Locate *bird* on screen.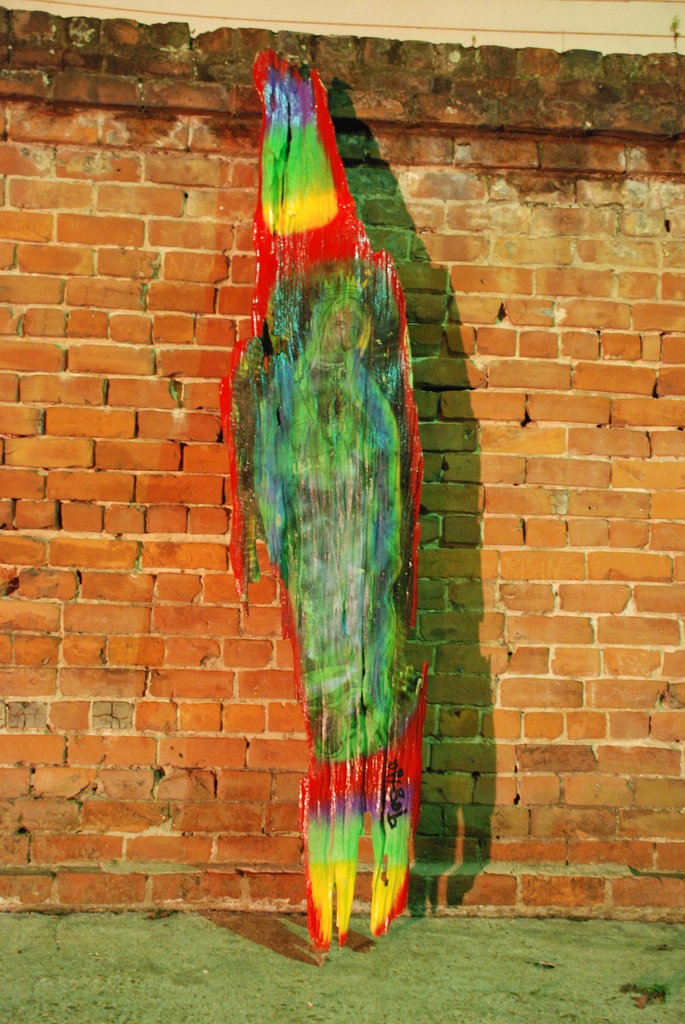
On screen at (left=234, top=45, right=480, bottom=956).
